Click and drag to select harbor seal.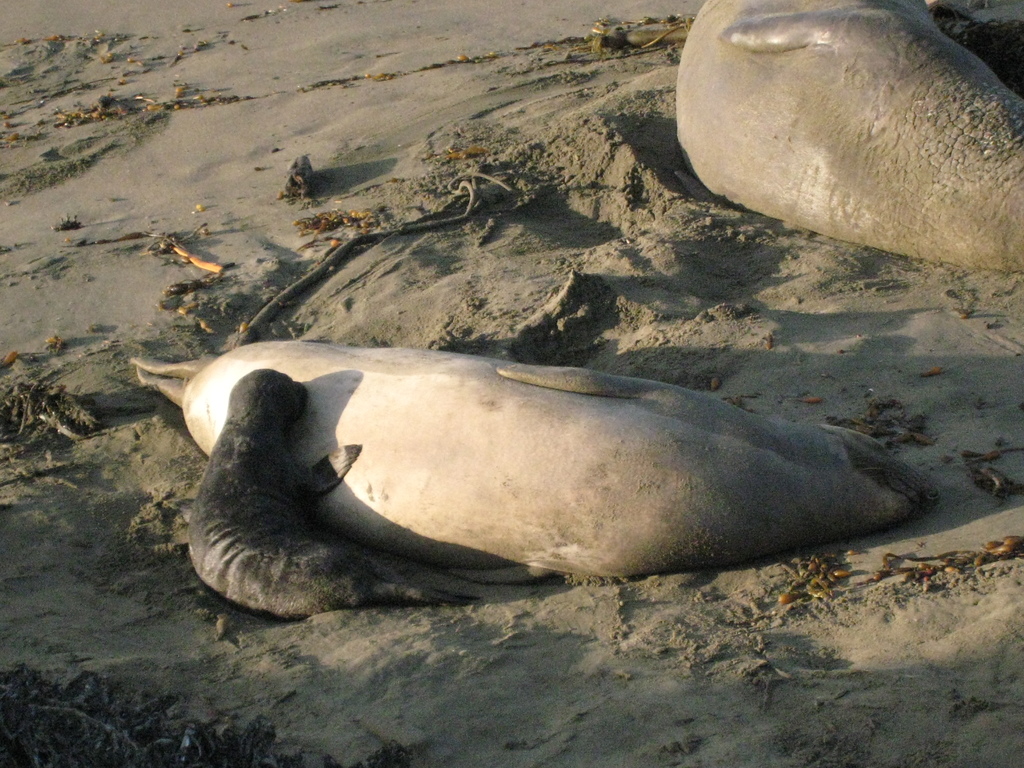
Selection: box=[677, 0, 1023, 269].
